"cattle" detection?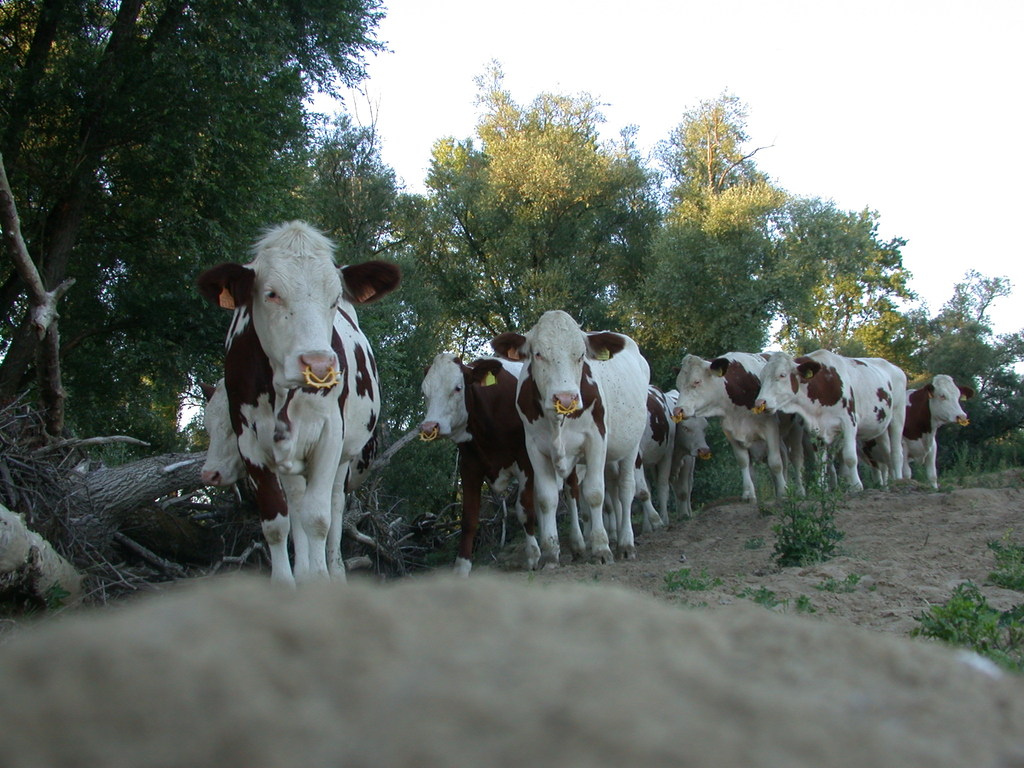
[191,378,378,584]
